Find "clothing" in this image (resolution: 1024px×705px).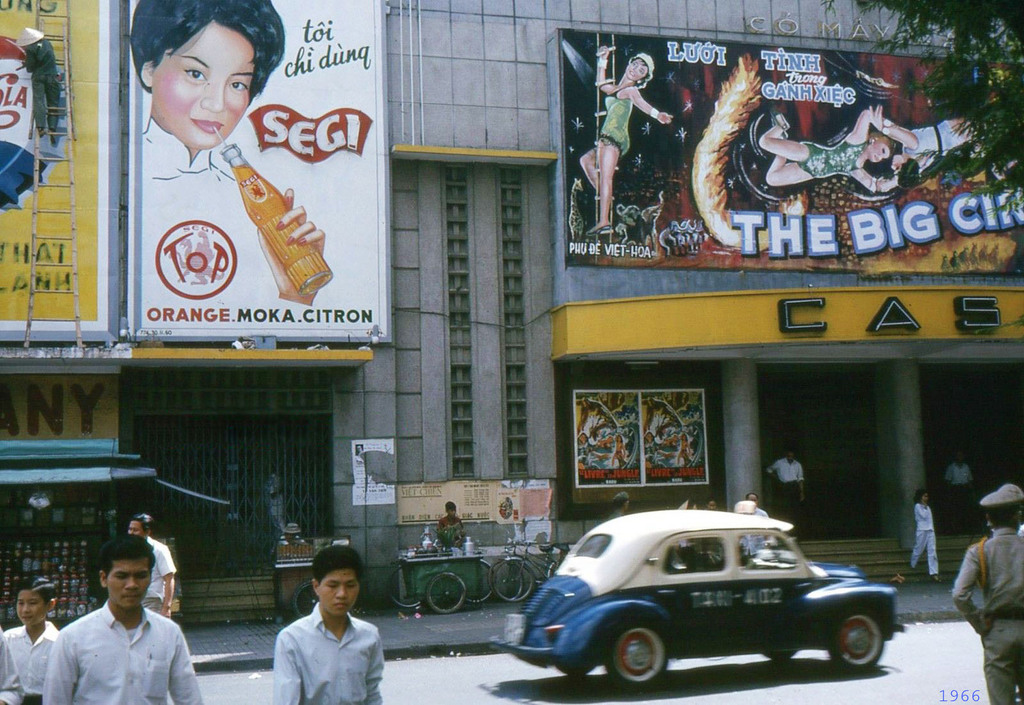
bbox=(911, 493, 934, 576).
